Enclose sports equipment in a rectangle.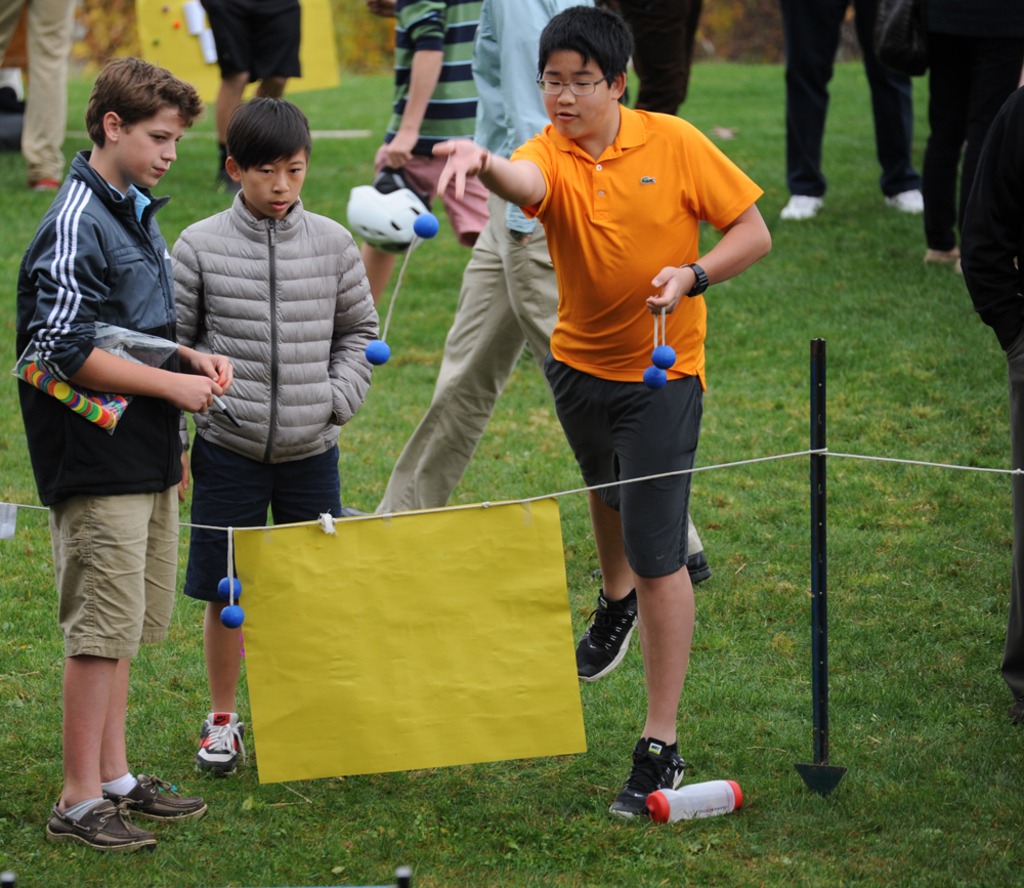
213, 526, 249, 639.
